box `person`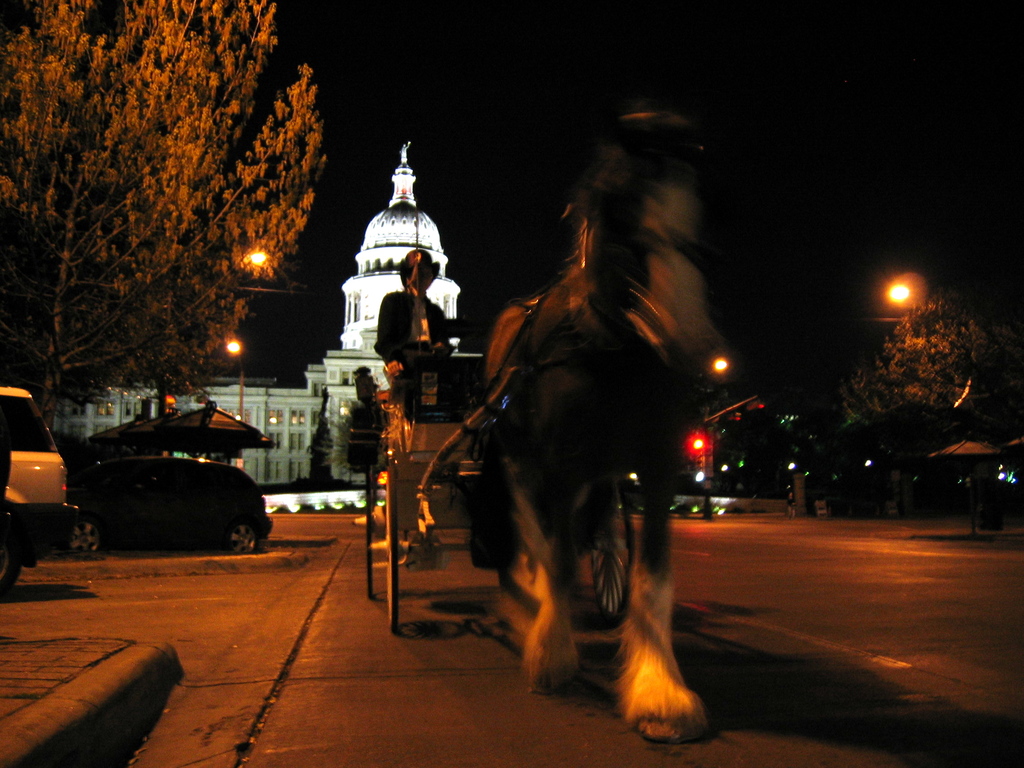
(355,253,450,597)
